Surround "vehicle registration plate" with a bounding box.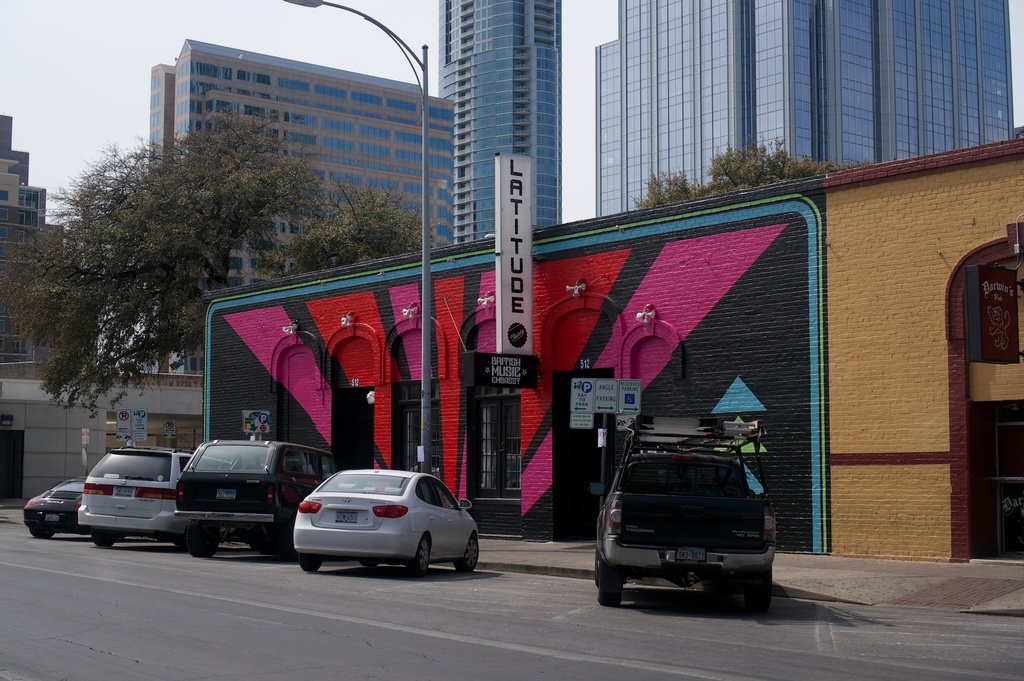
(x1=214, y1=488, x2=237, y2=499).
